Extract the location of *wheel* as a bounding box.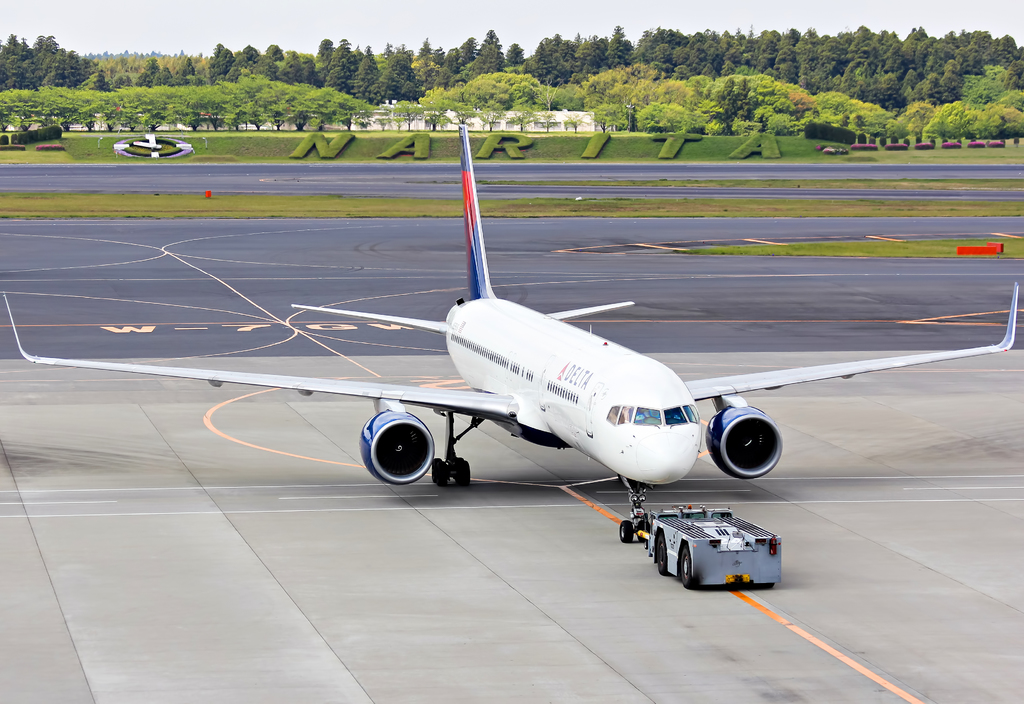
box=[619, 520, 634, 543].
